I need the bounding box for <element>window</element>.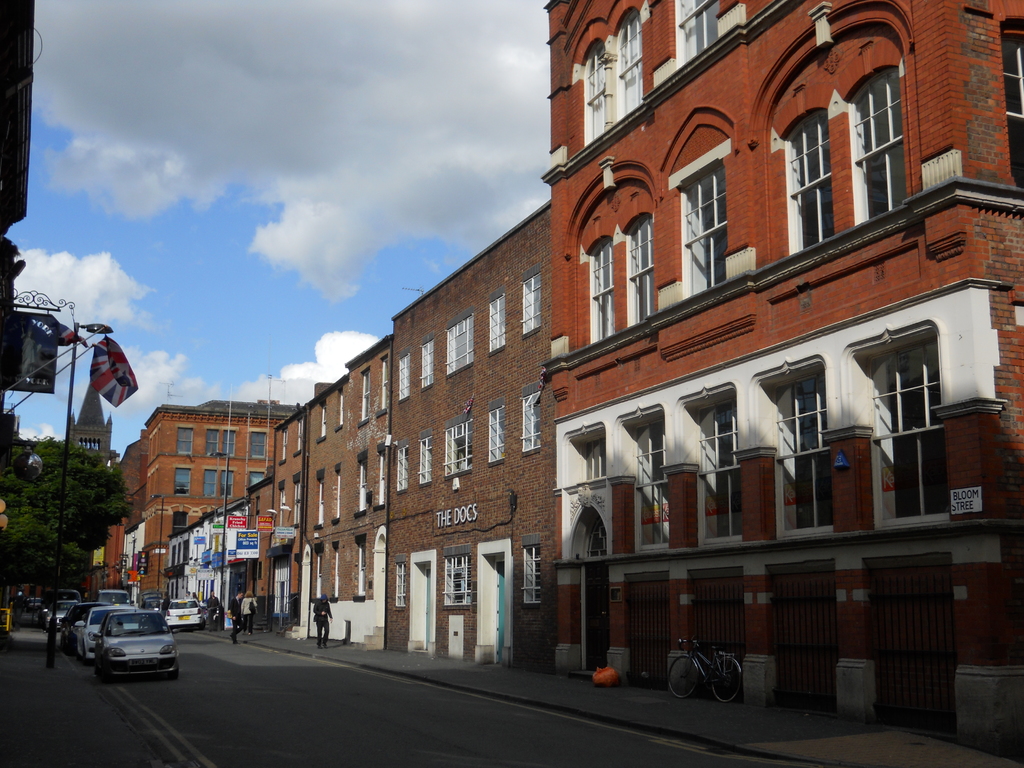
Here it is: {"x1": 520, "y1": 388, "x2": 542, "y2": 451}.
